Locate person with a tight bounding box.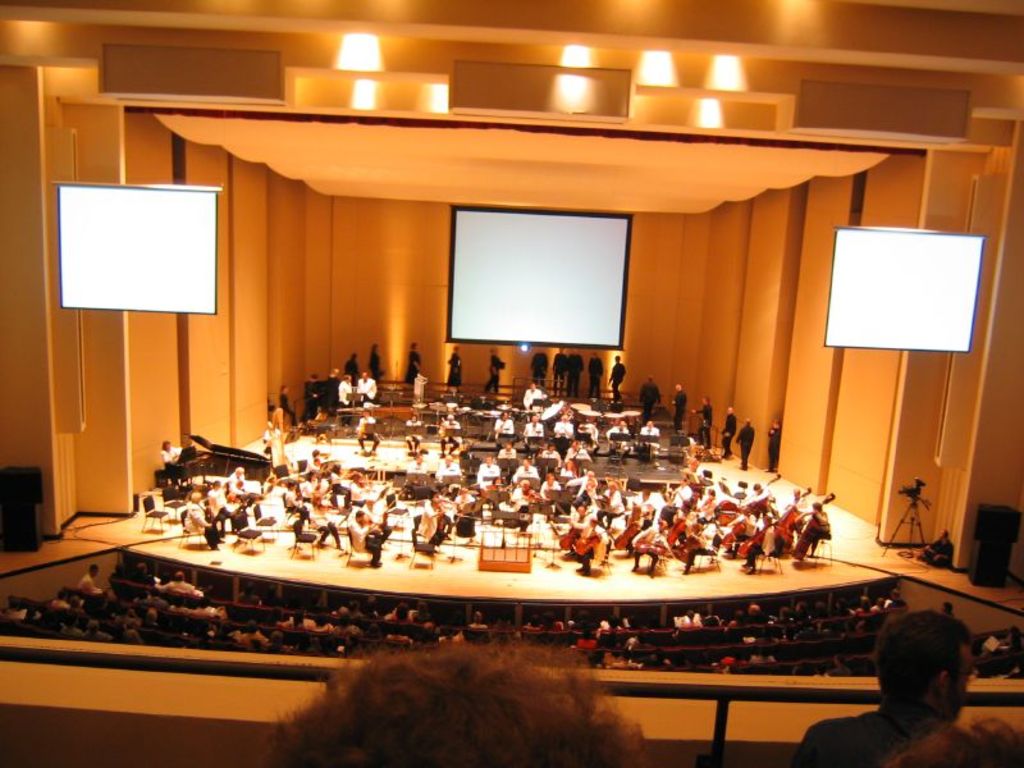
<region>690, 393, 717, 451</region>.
